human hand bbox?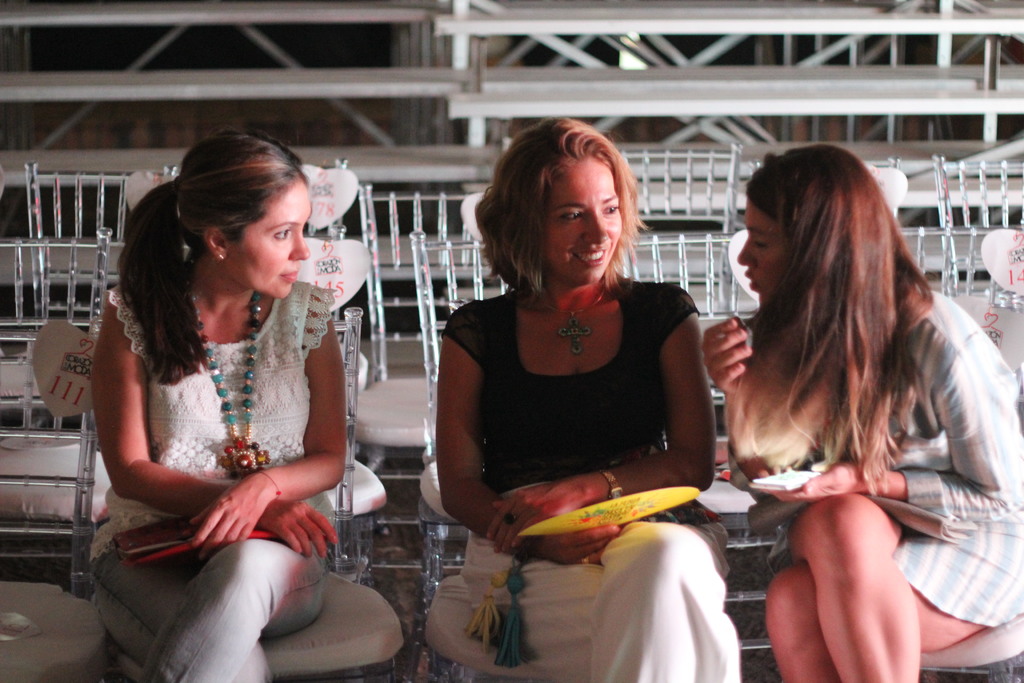
rect(700, 318, 756, 400)
